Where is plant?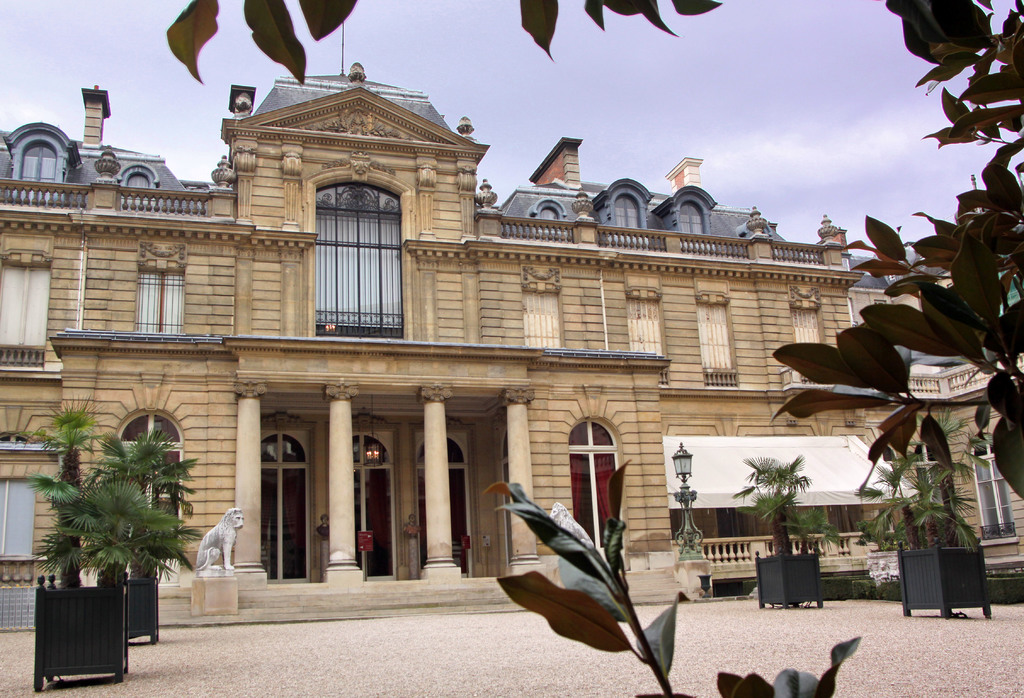
bbox(850, 401, 986, 557).
